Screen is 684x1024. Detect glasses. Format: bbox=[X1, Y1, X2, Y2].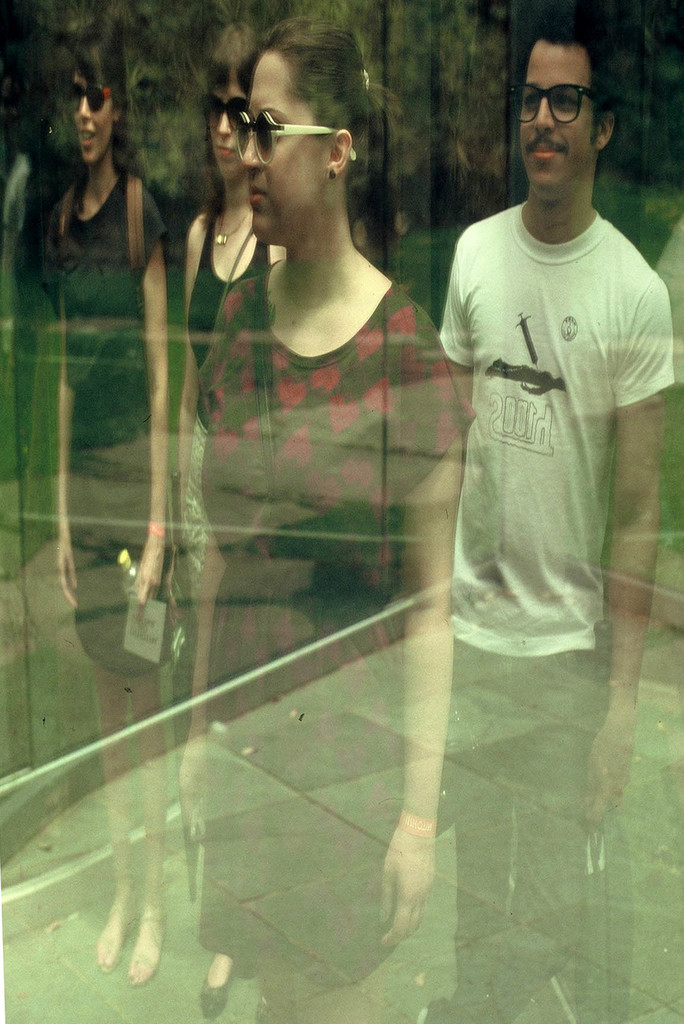
bbox=[514, 82, 599, 127].
